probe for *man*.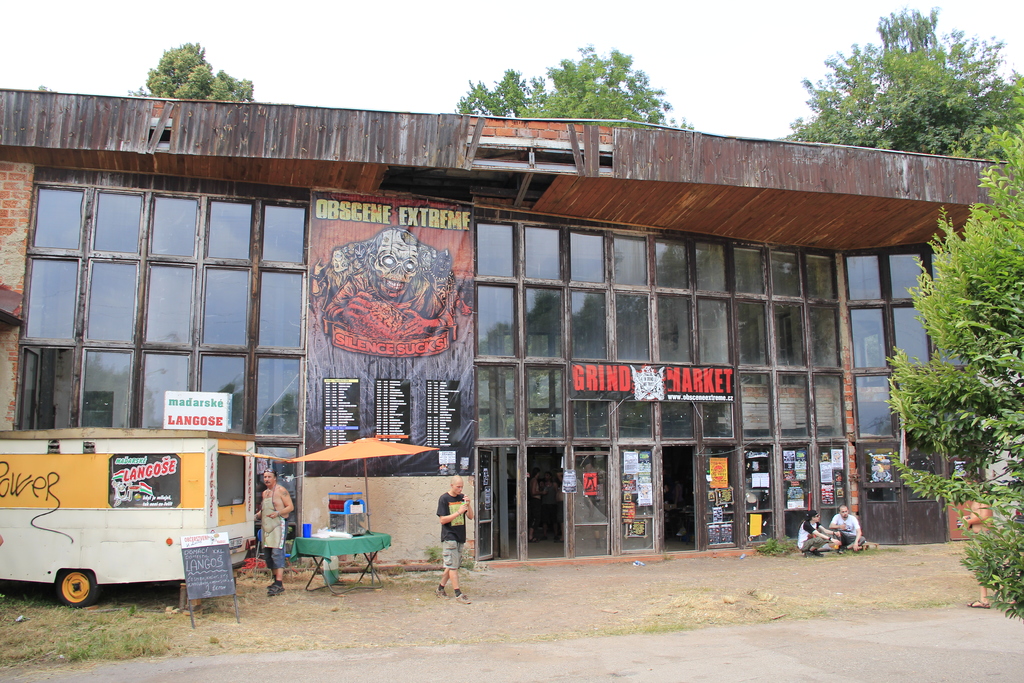
Probe result: 825:508:859:550.
